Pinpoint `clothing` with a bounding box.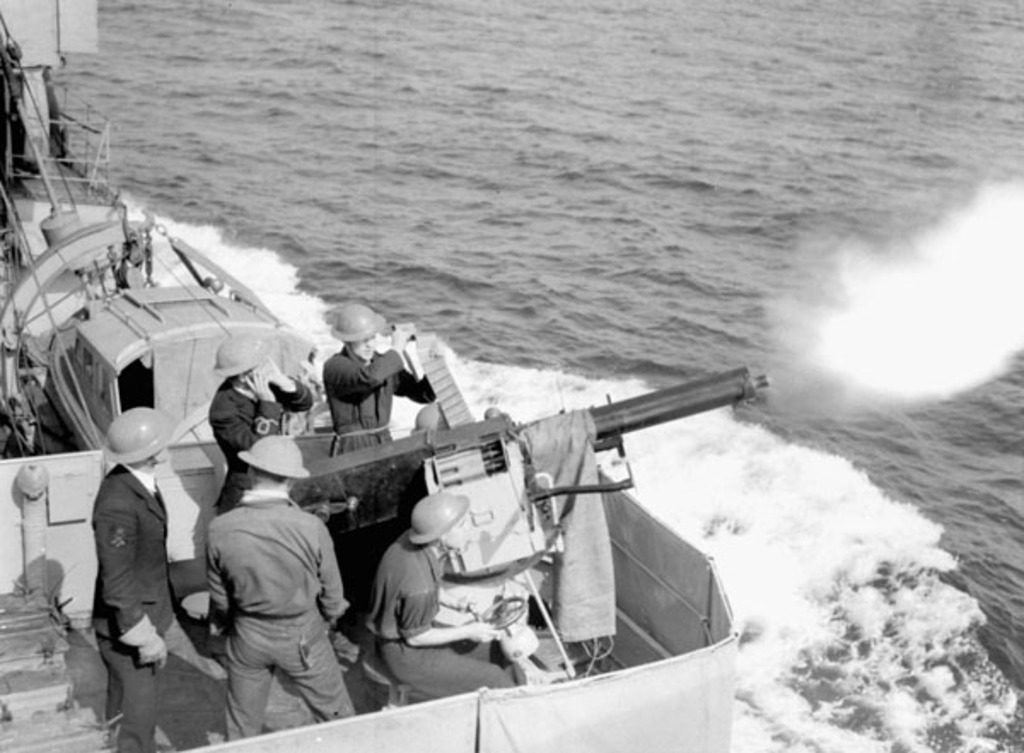
x1=186, y1=456, x2=357, y2=731.
